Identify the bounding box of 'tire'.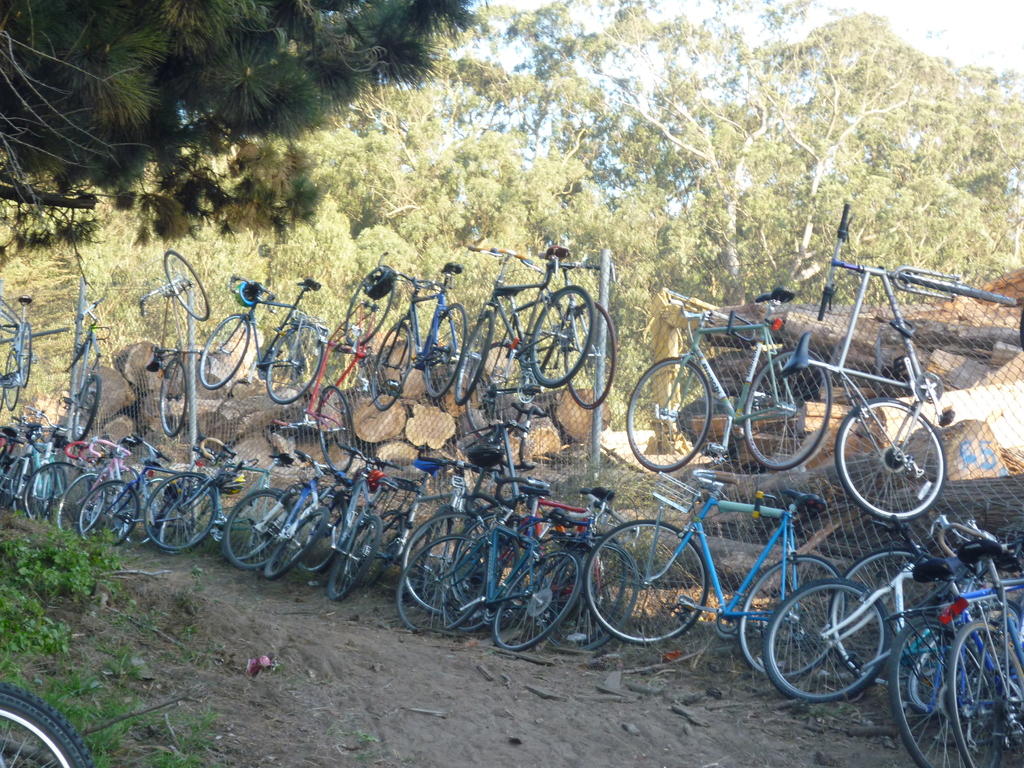
pyautogui.locateOnScreen(0, 447, 12, 474).
